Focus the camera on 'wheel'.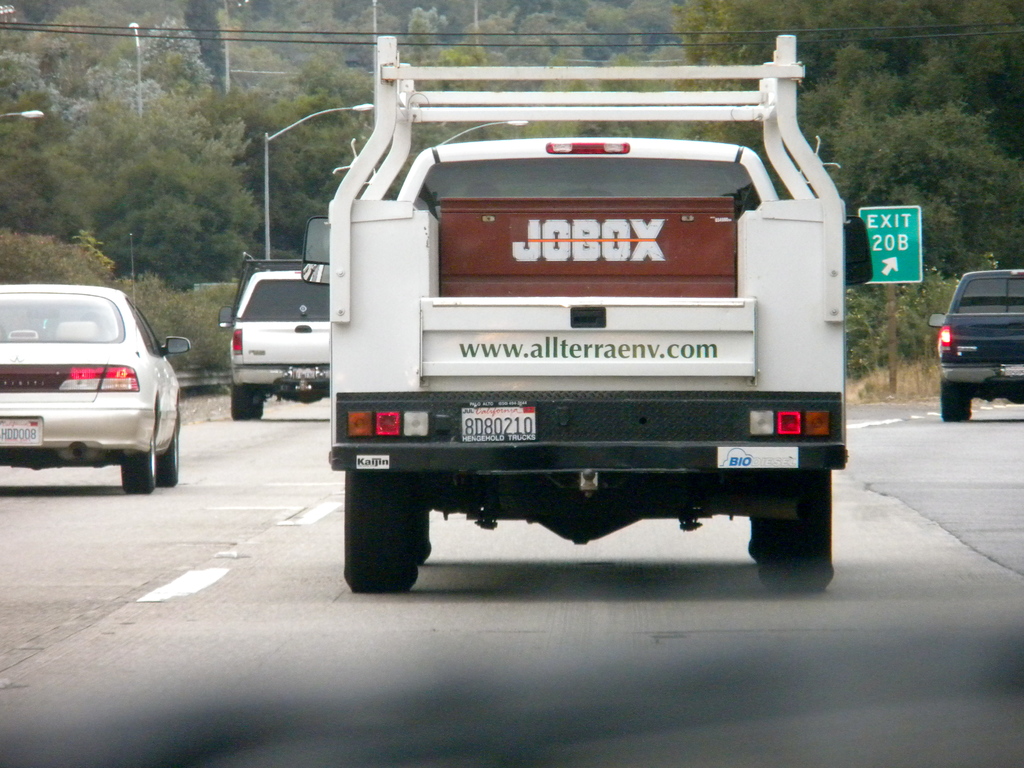
Focus region: {"x1": 939, "y1": 384, "x2": 970, "y2": 421}.
